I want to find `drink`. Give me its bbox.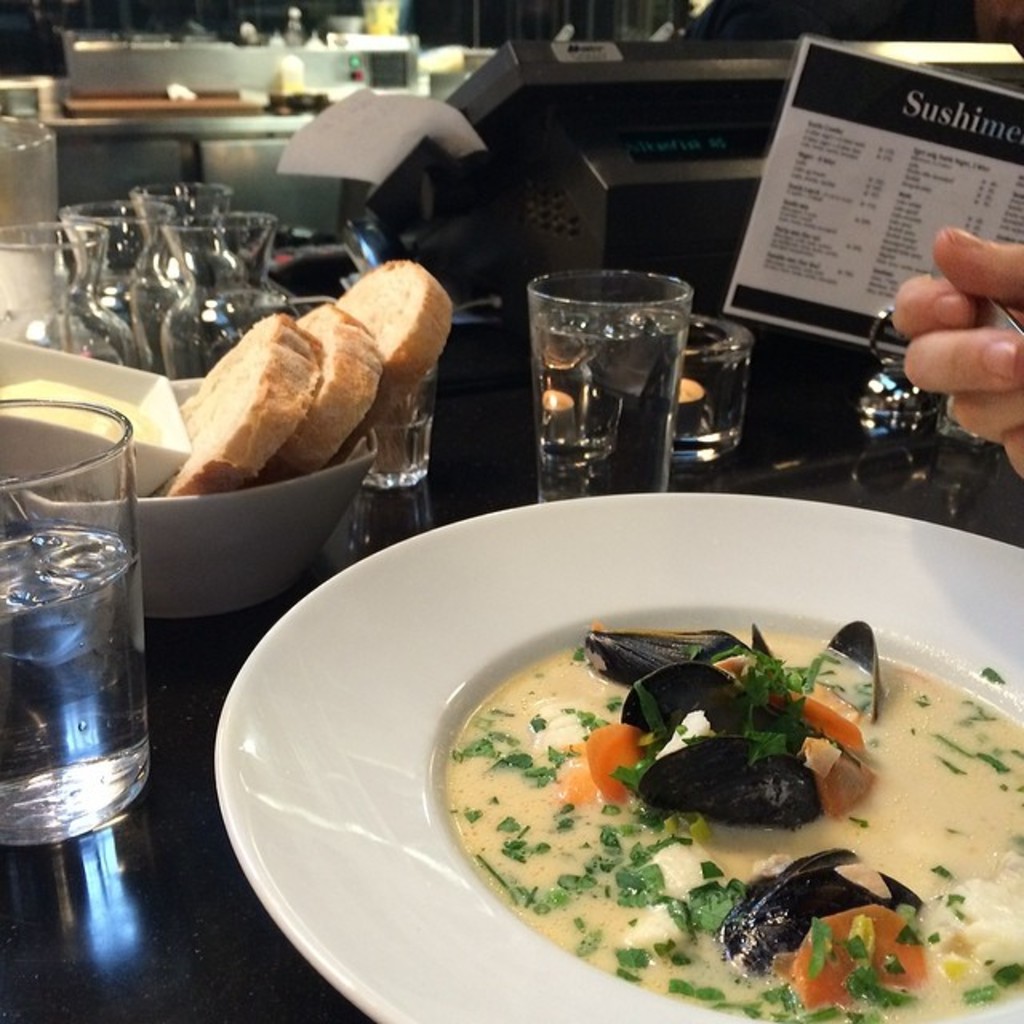
bbox=(13, 446, 150, 930).
